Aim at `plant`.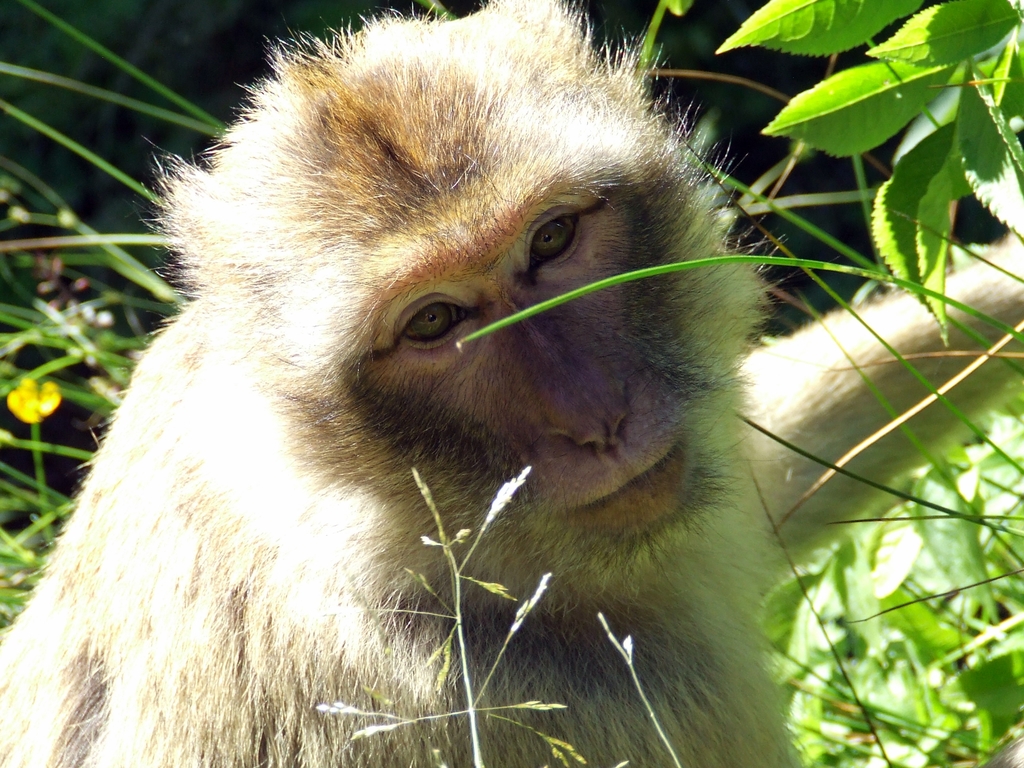
Aimed at (313, 454, 694, 767).
